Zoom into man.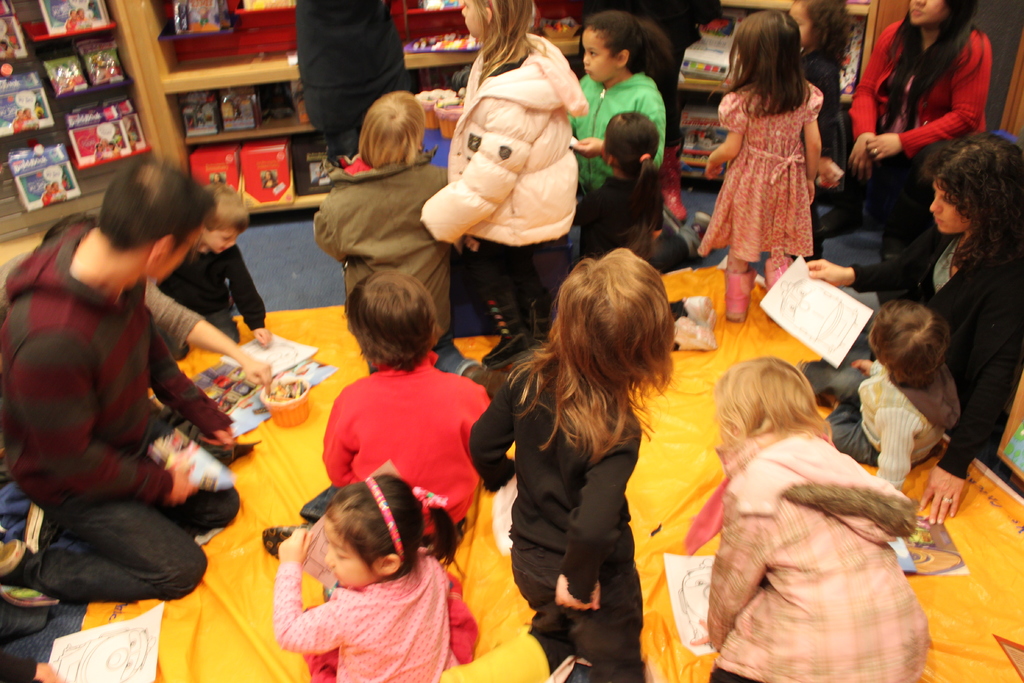
Zoom target: 1:157:254:604.
